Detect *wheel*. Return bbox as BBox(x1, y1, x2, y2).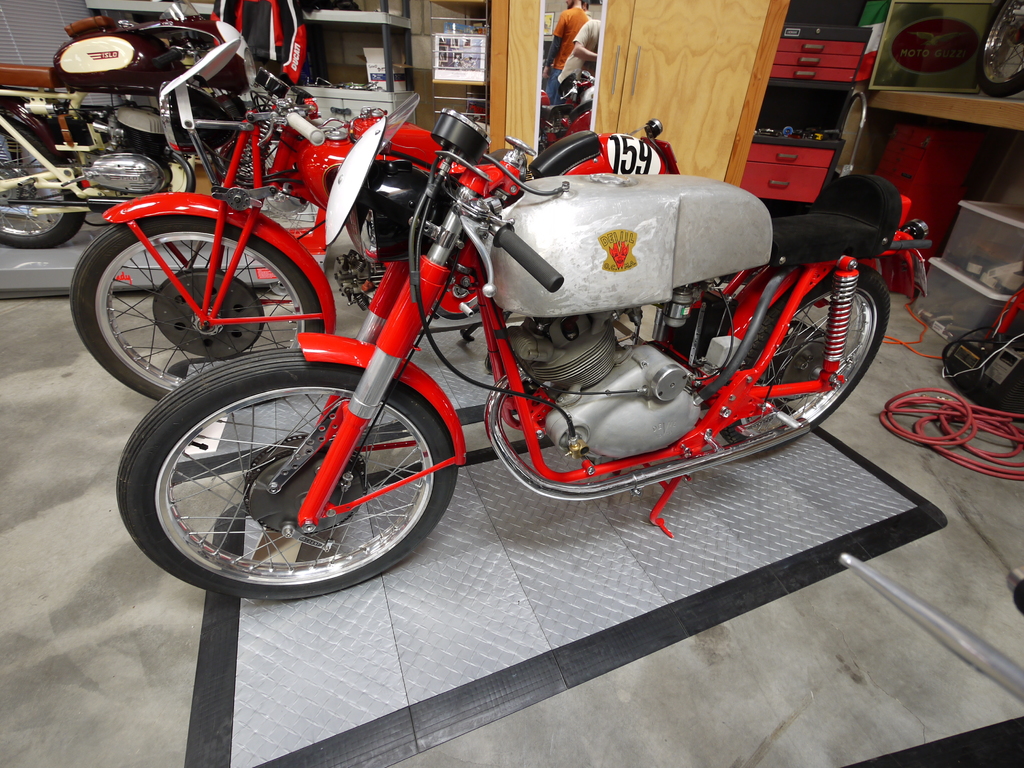
BBox(700, 262, 898, 458).
